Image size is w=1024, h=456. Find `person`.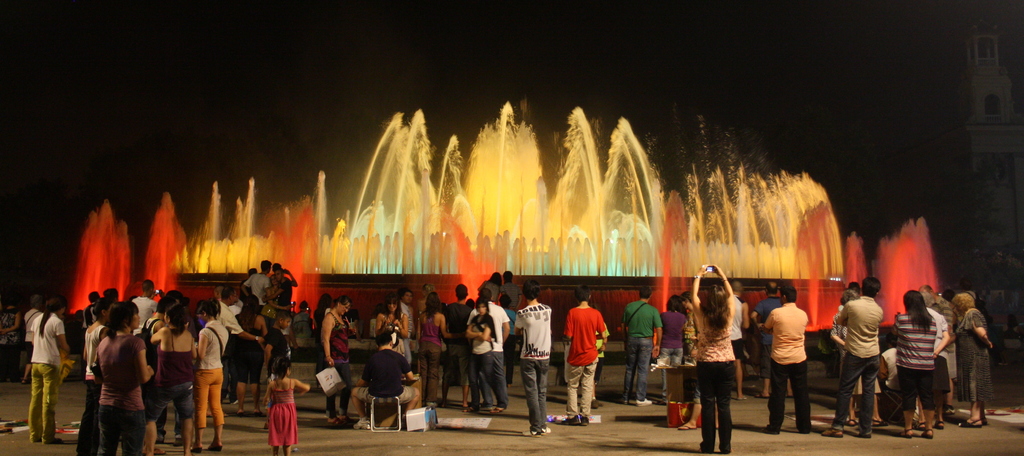
<box>24,296,44,375</box>.
